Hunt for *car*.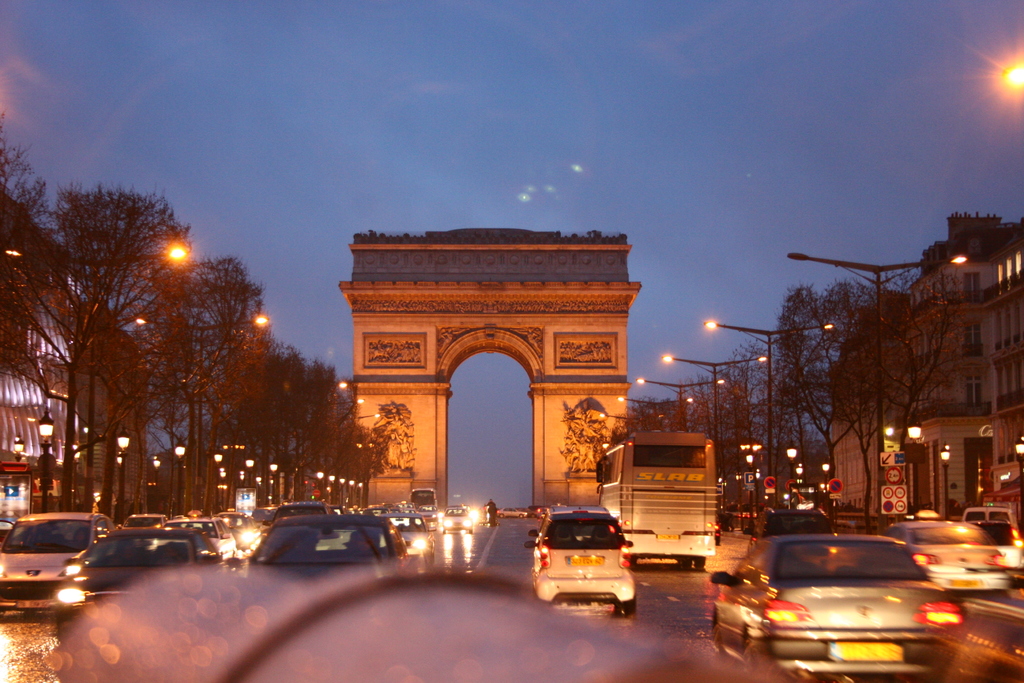
Hunted down at bbox=[744, 509, 838, 573].
